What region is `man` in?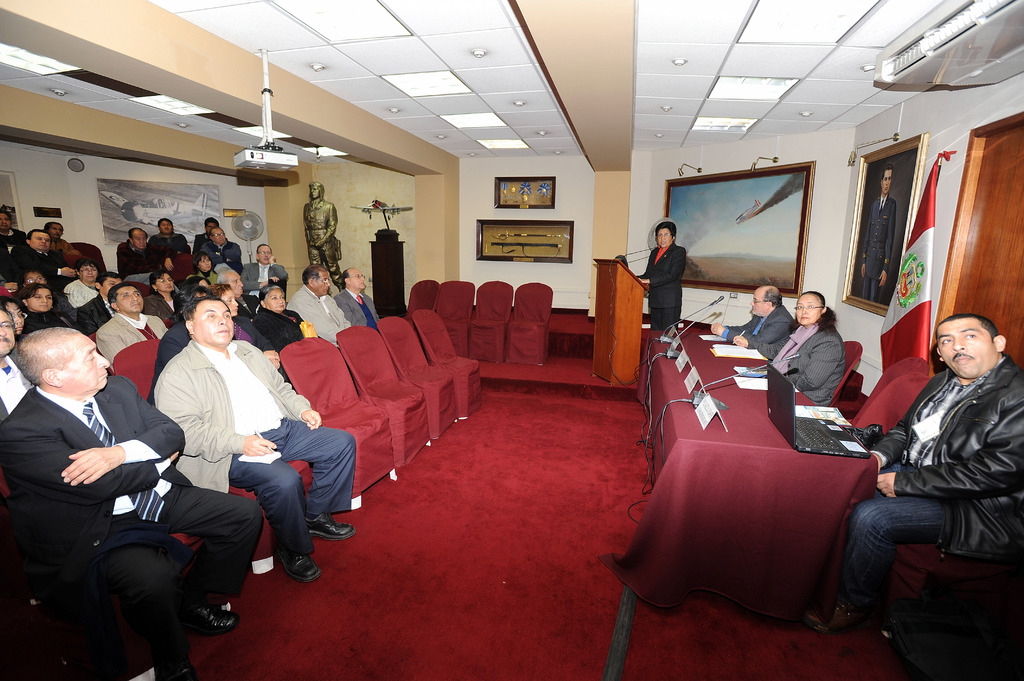
710,283,794,346.
